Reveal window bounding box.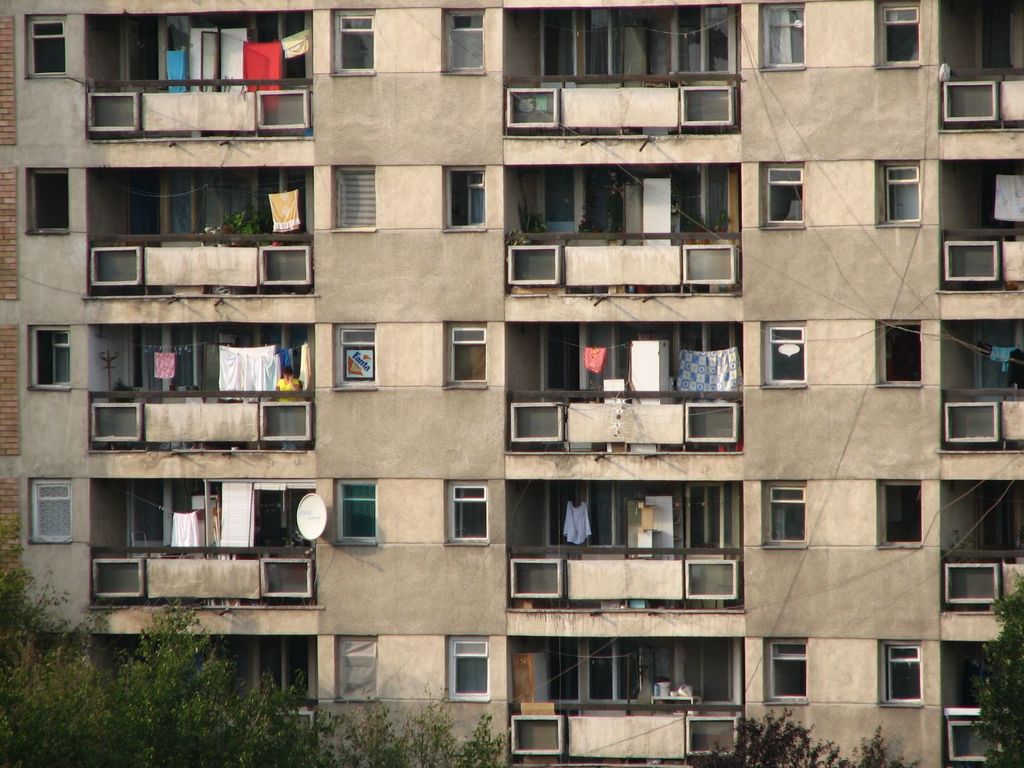
Revealed: l=441, t=10, r=482, b=67.
